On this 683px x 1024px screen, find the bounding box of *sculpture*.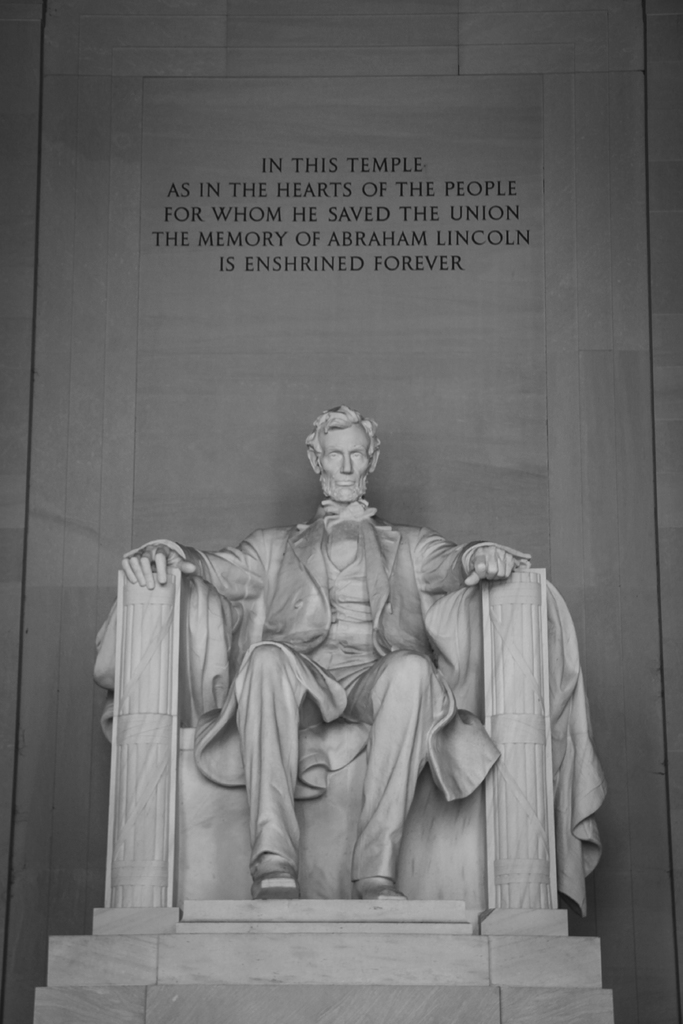
Bounding box: [x1=92, y1=417, x2=586, y2=940].
